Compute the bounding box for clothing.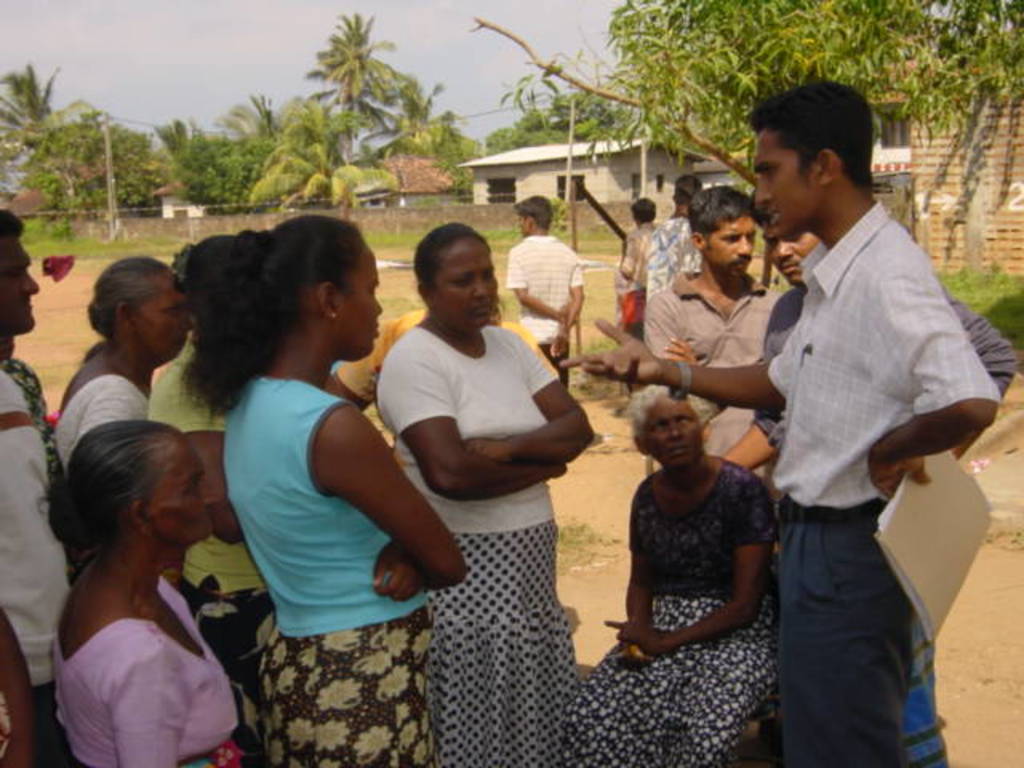
region(766, 203, 998, 766).
